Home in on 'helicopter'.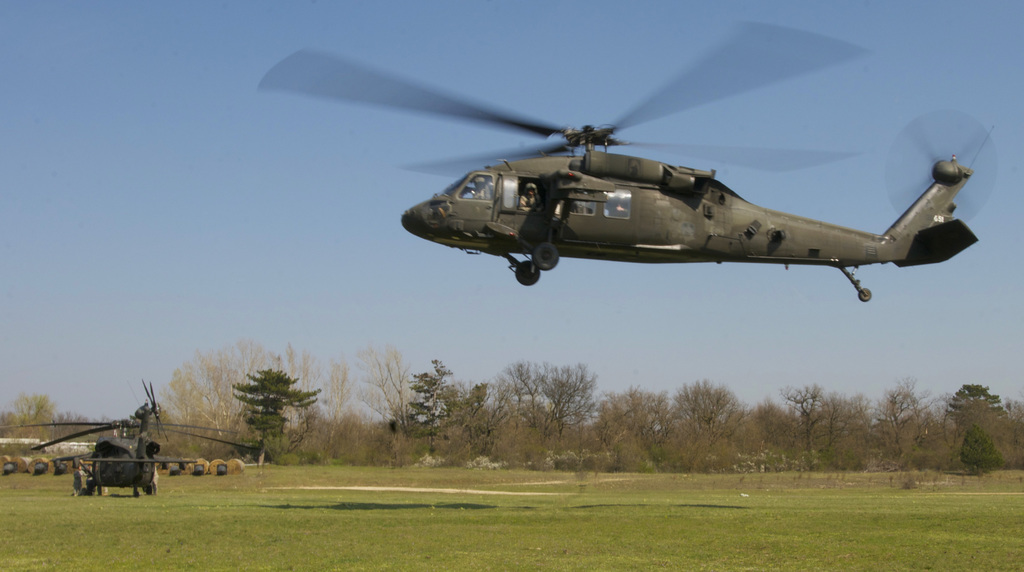
Homed in at 289, 58, 973, 305.
